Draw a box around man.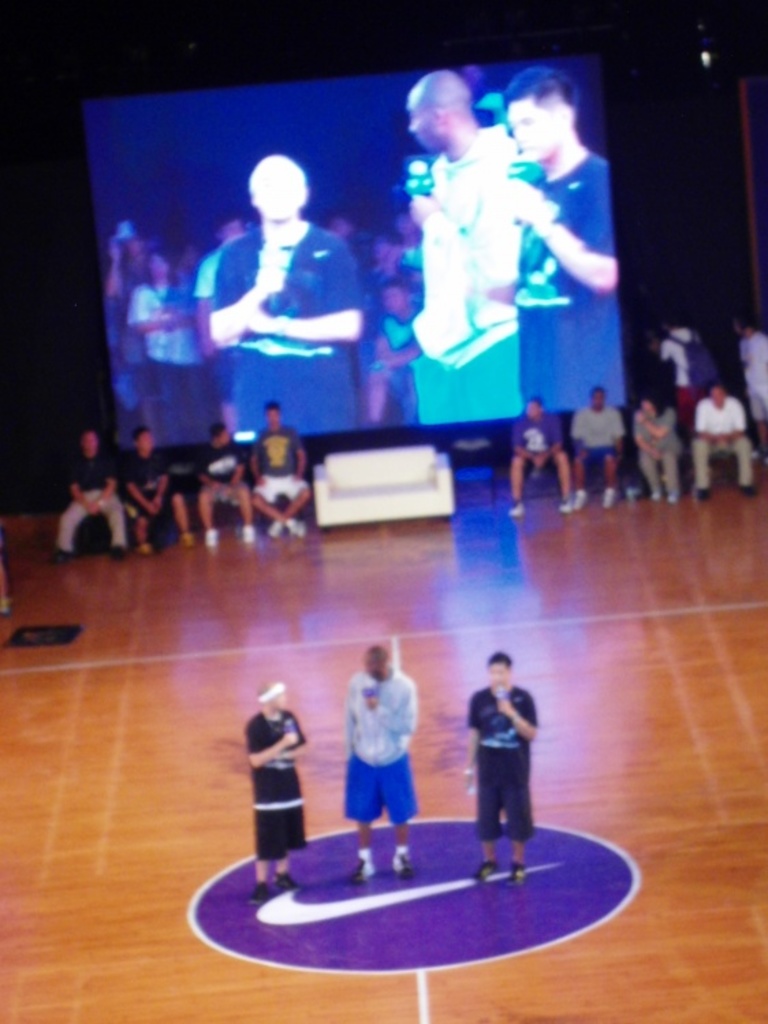
detection(197, 220, 249, 335).
